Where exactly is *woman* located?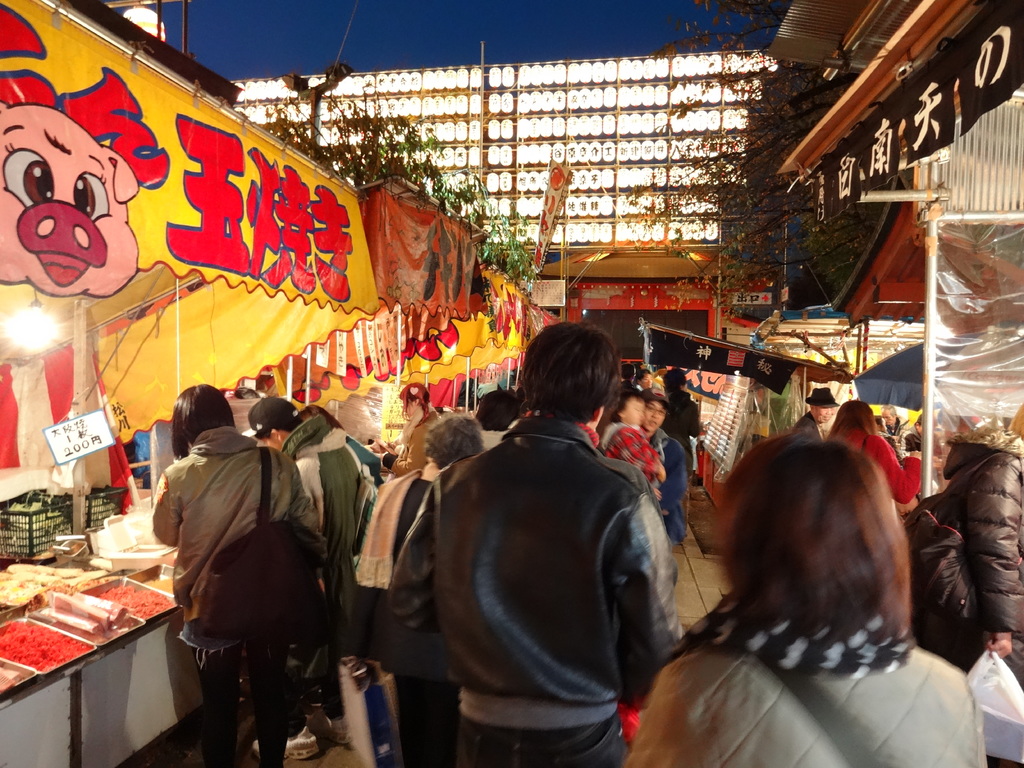
Its bounding box is bbox(831, 399, 934, 536).
